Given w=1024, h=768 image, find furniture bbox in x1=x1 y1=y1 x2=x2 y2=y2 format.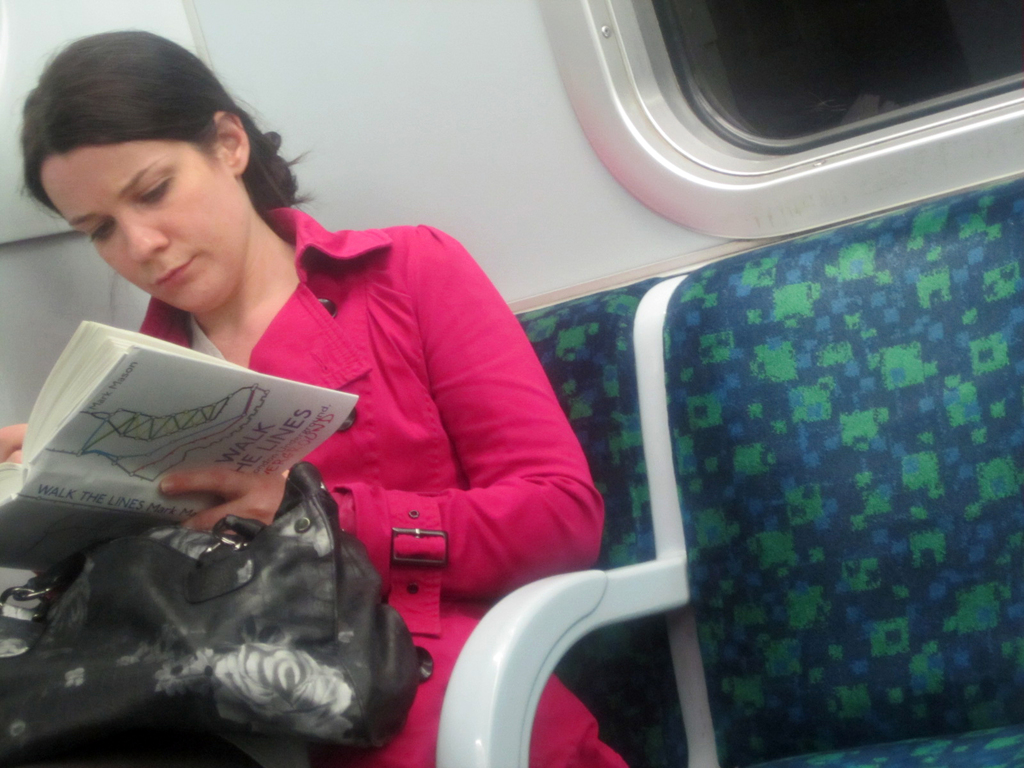
x1=436 y1=173 x2=1023 y2=767.
